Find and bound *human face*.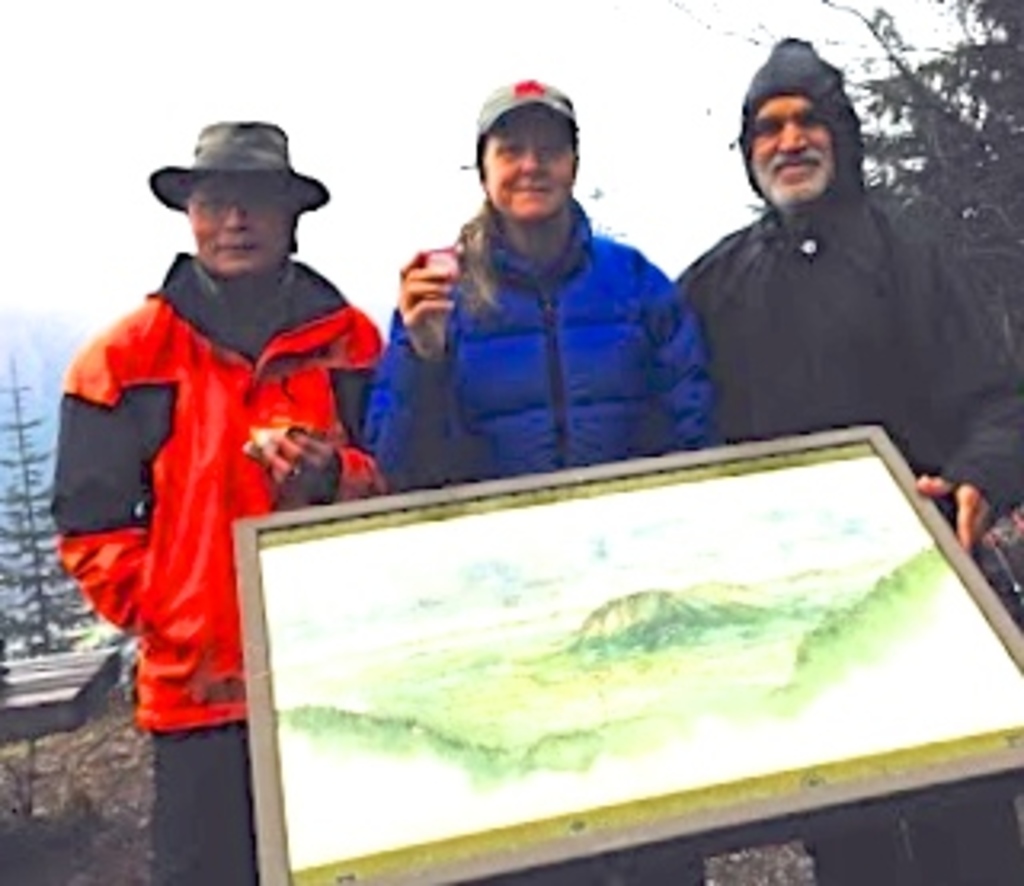
Bound: locate(755, 99, 838, 192).
